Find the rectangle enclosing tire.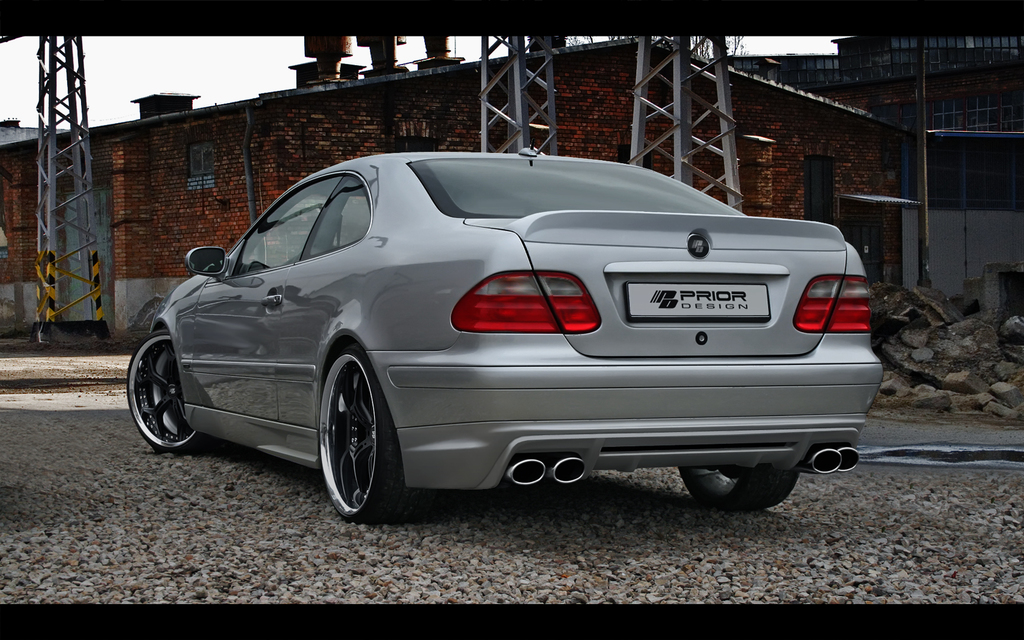
319,344,414,524.
